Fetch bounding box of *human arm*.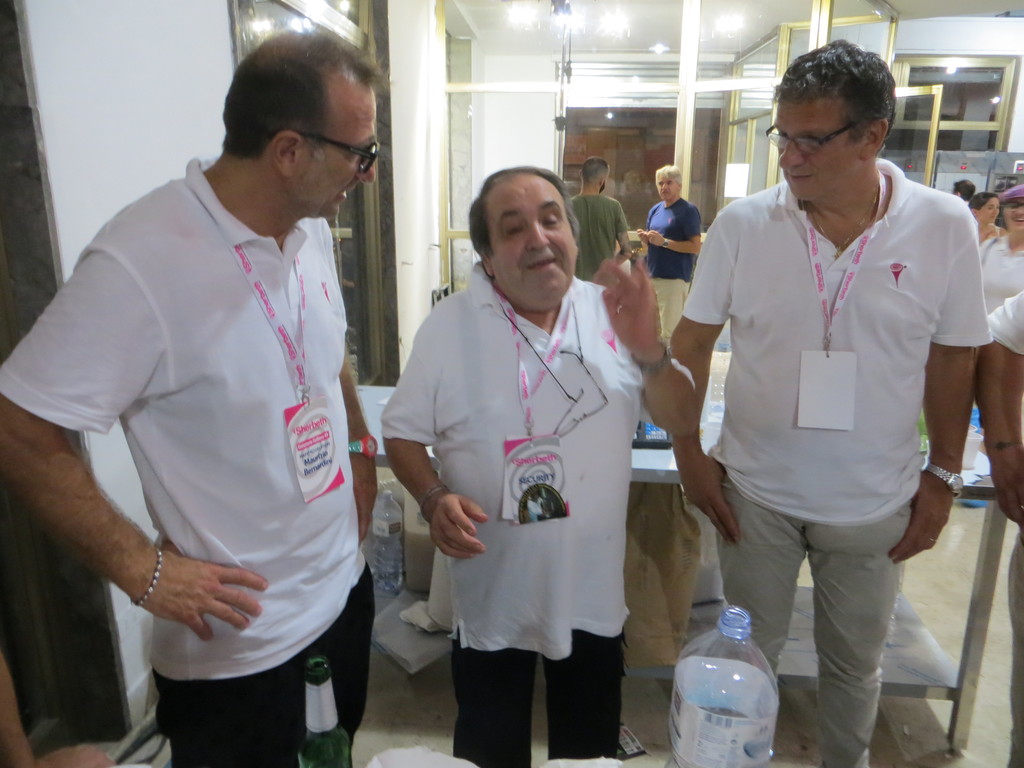
Bbox: (x1=979, y1=222, x2=1005, y2=241).
